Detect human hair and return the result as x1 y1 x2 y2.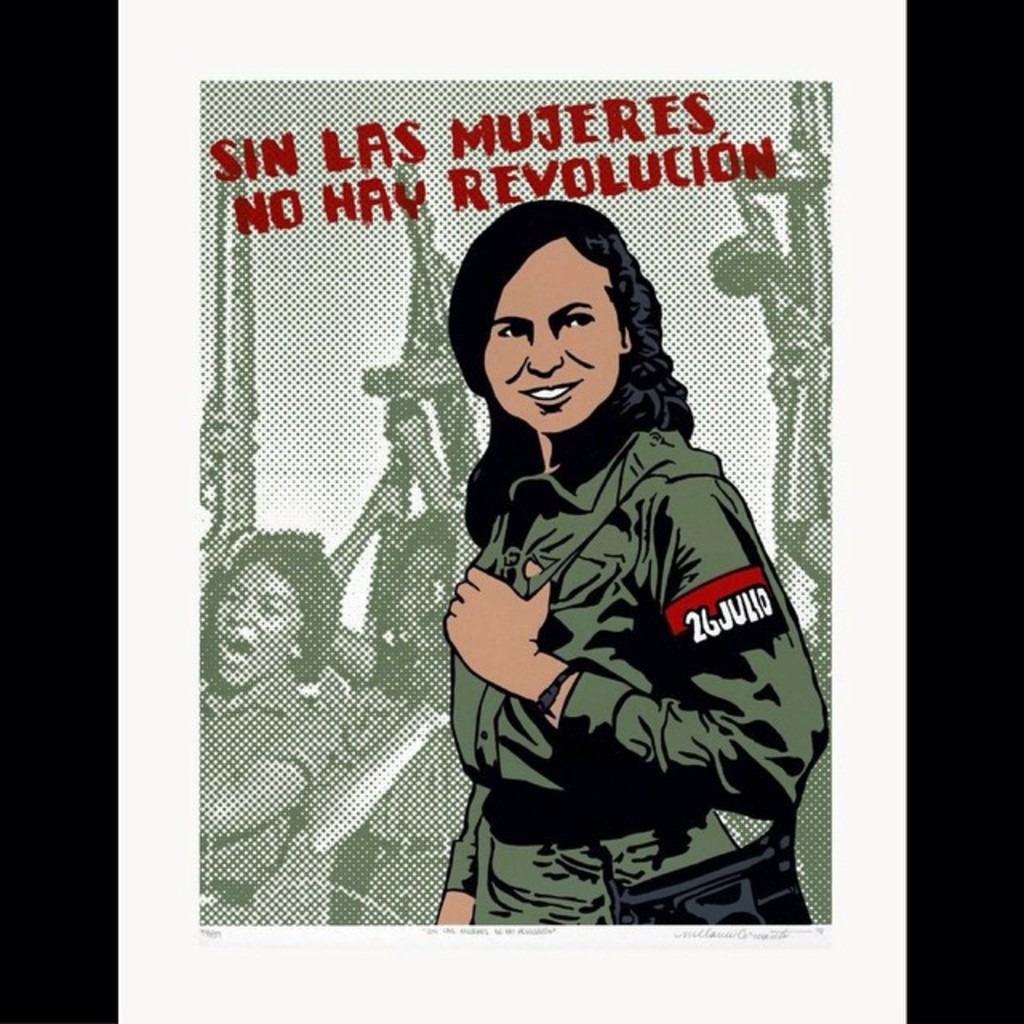
208 534 344 690.
